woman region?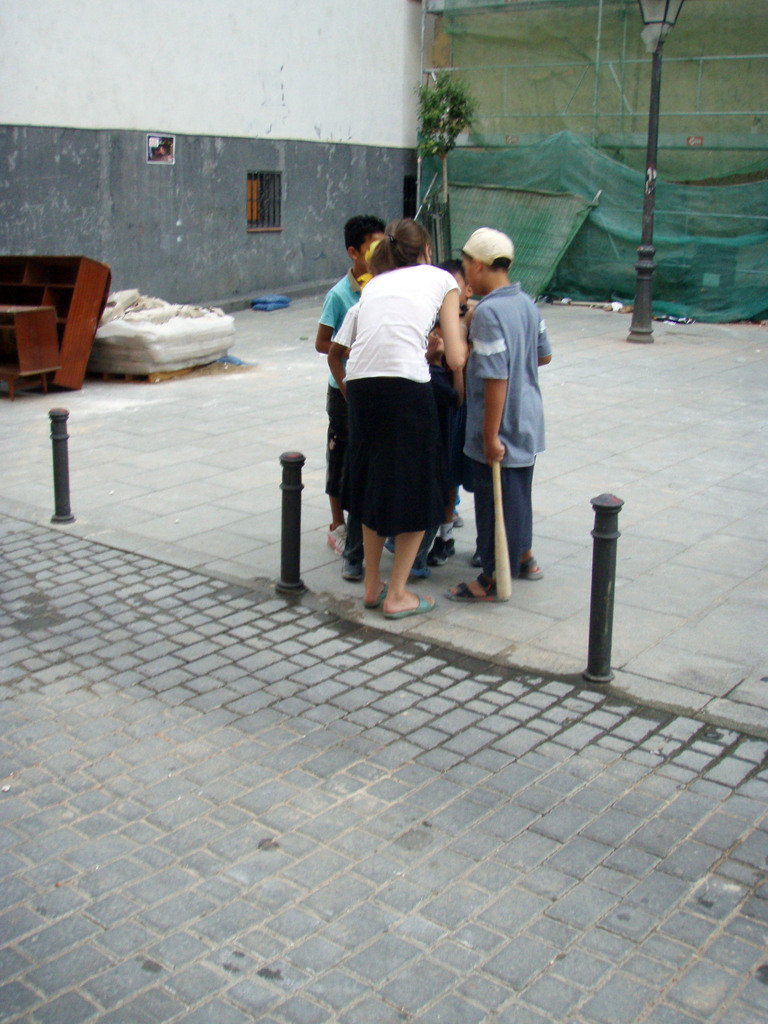
bbox(334, 216, 471, 613)
